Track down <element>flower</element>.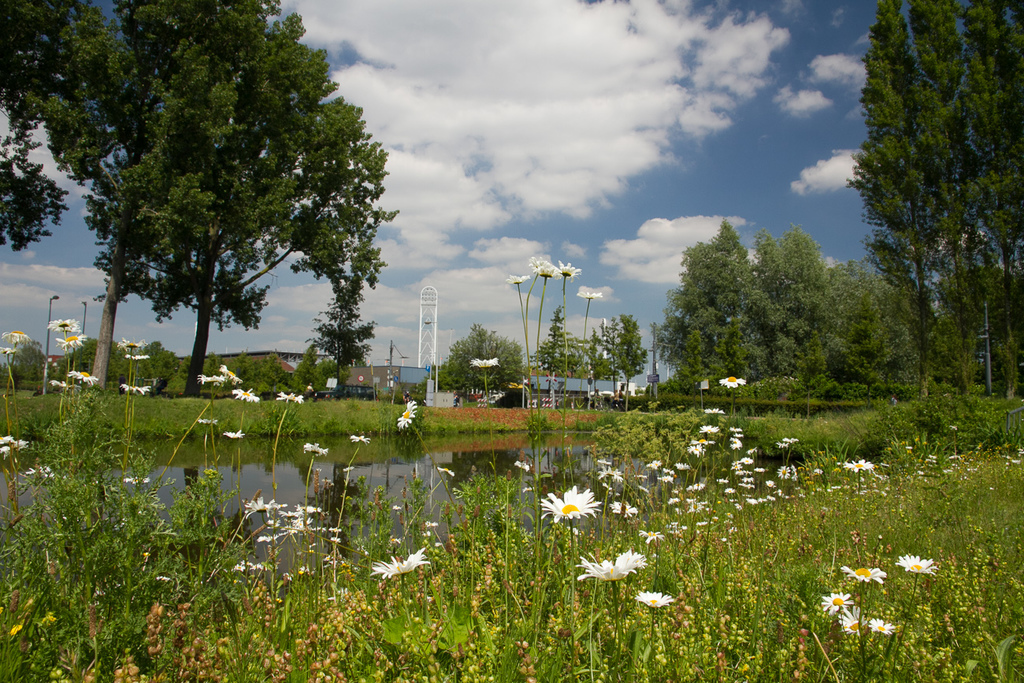
Tracked to 825:591:859:611.
